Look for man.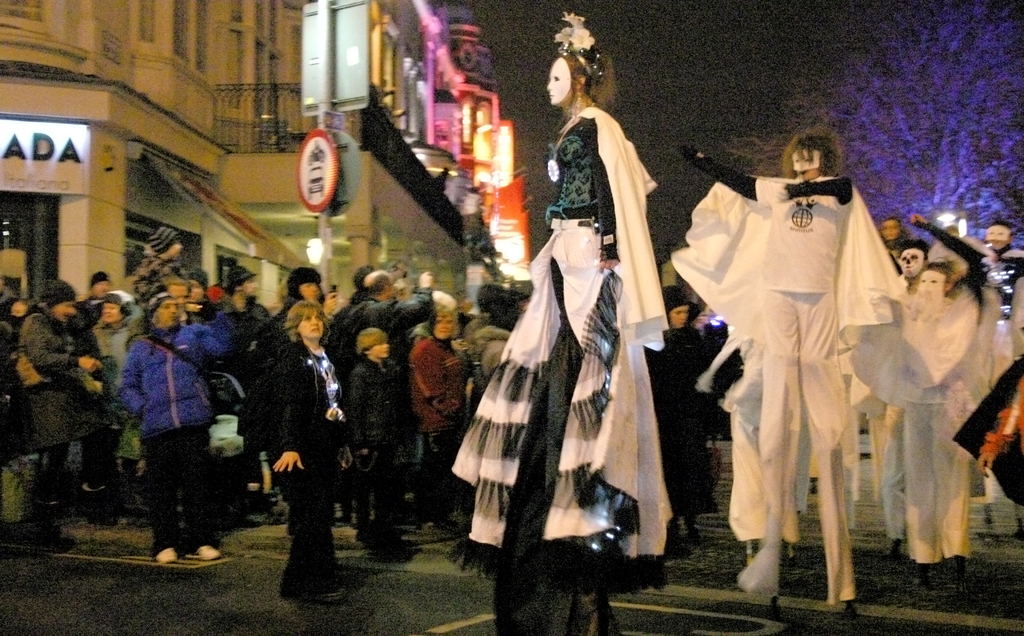
Found: 349, 255, 426, 341.
